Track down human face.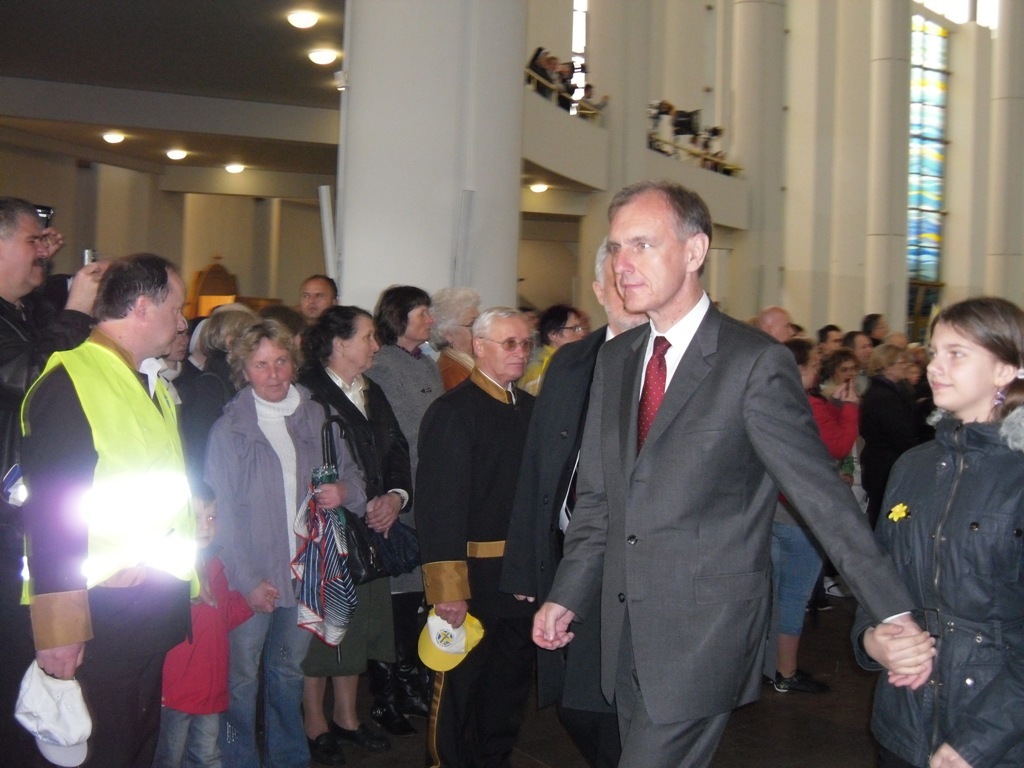
Tracked to {"left": 12, "top": 205, "right": 52, "bottom": 284}.
